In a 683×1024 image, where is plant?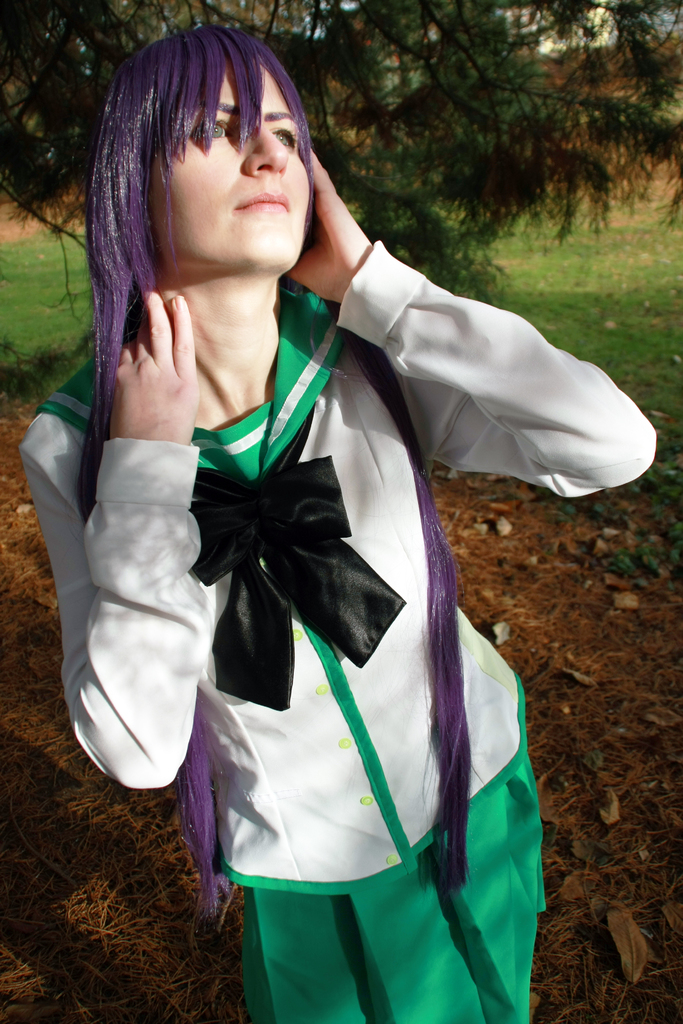
left=600, top=531, right=661, bottom=580.
